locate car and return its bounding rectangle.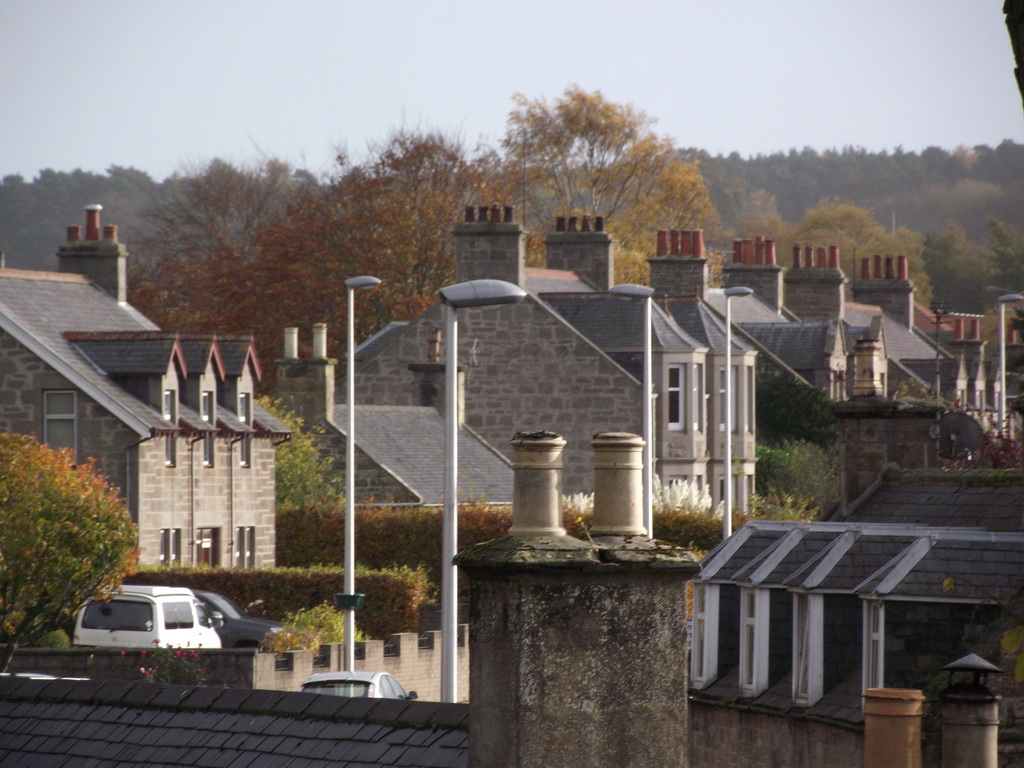
<bbox>195, 588, 286, 653</bbox>.
